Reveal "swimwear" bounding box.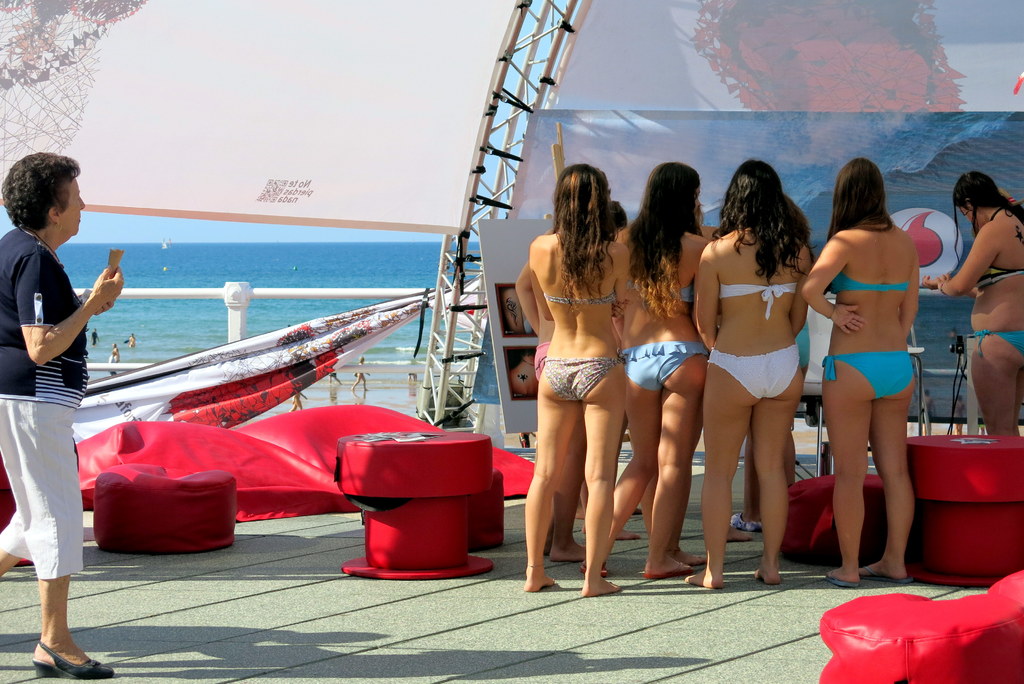
Revealed: pyautogui.locateOnScreen(978, 202, 1023, 293).
